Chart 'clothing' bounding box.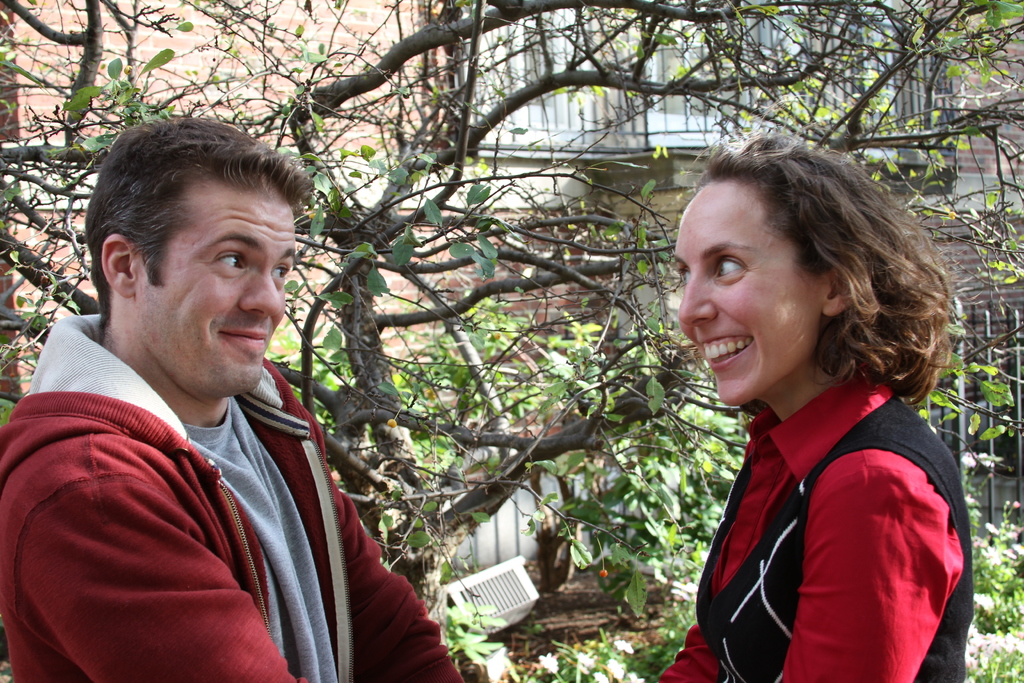
Charted: {"left": 656, "top": 370, "right": 972, "bottom": 682}.
